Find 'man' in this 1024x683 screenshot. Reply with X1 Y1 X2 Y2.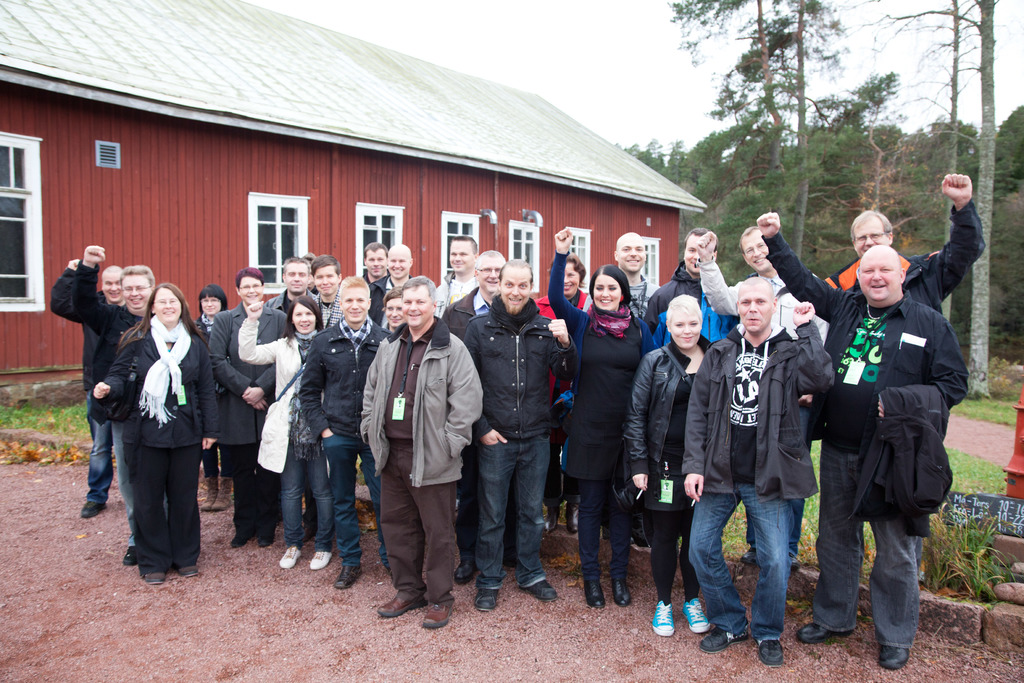
804 210 969 664.
